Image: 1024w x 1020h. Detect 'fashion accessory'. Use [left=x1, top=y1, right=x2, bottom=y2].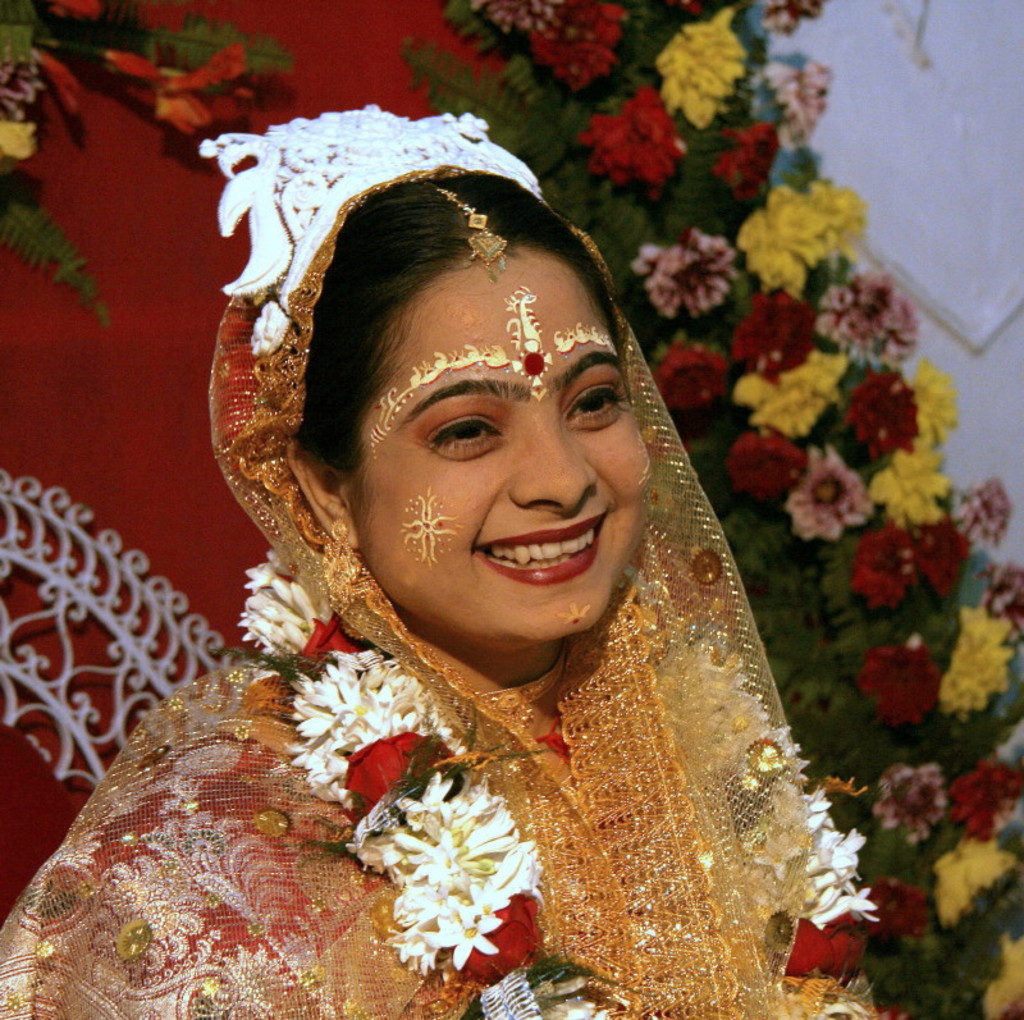
[left=204, top=102, right=554, bottom=360].
